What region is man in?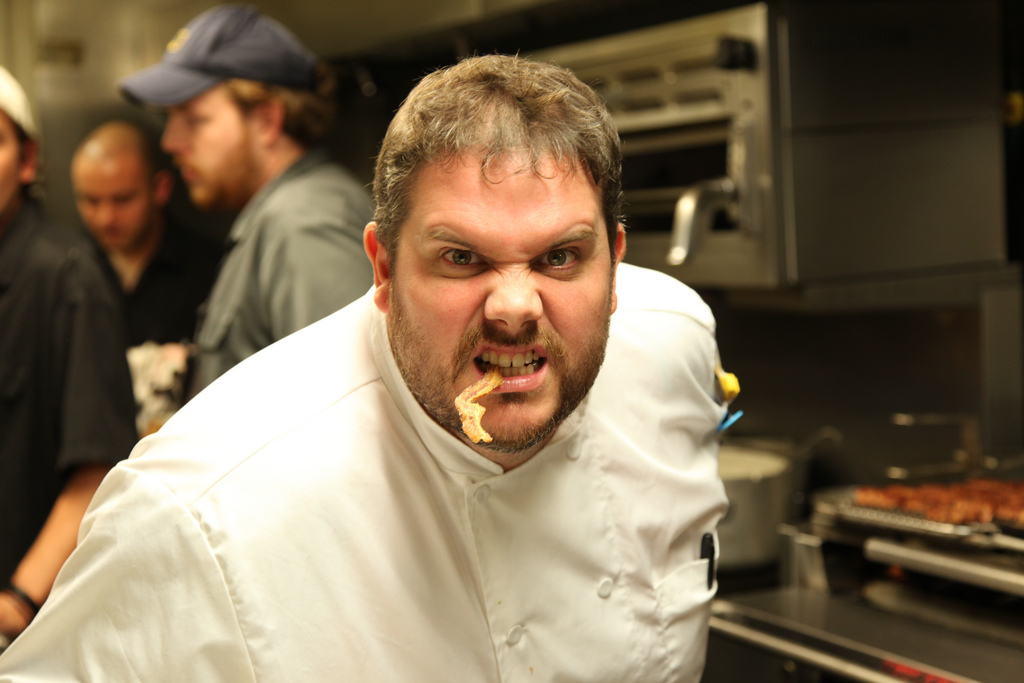
[x1=57, y1=59, x2=795, y2=653].
